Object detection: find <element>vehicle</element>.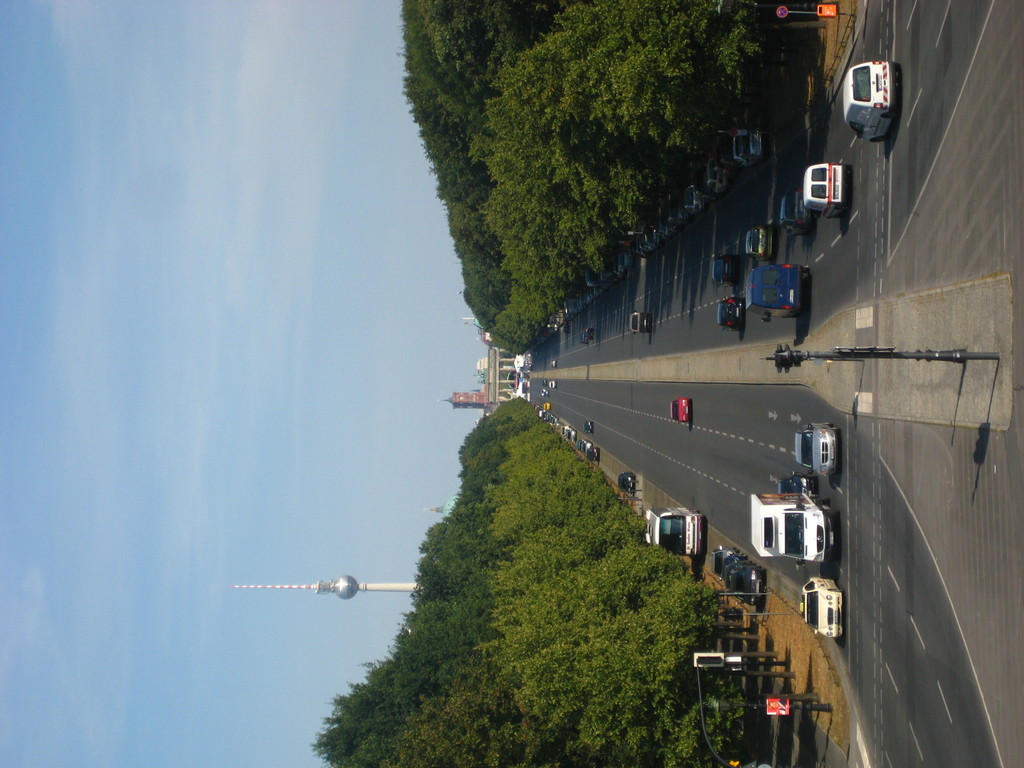
crop(548, 379, 554, 392).
